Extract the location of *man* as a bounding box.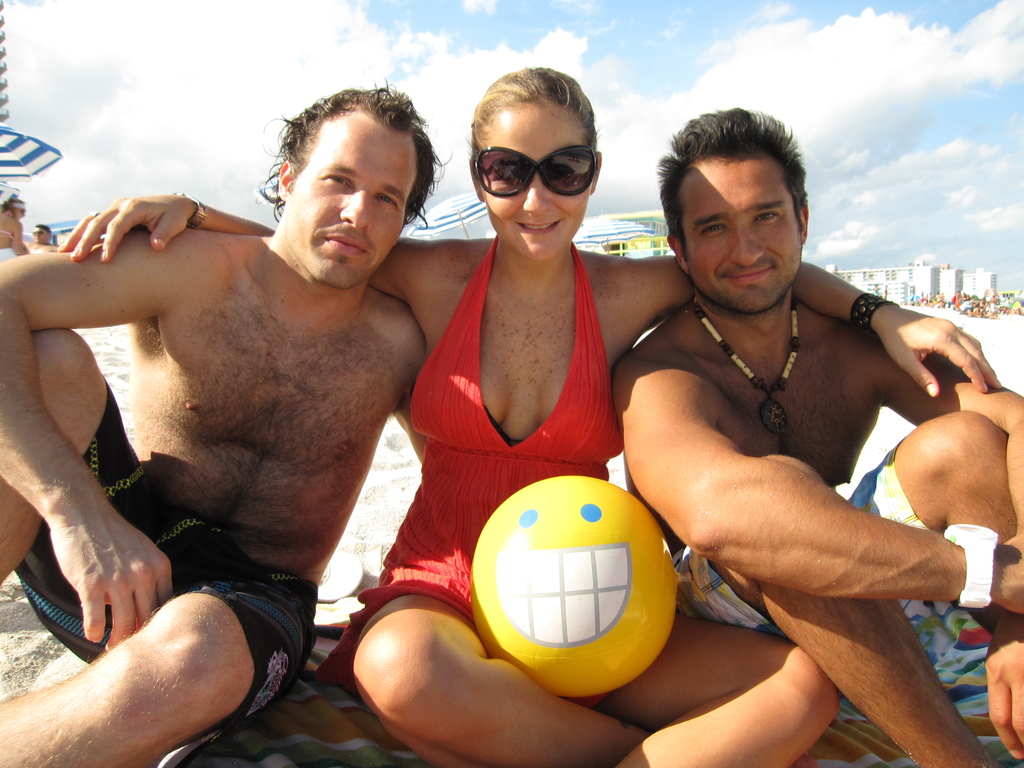
x1=3 y1=88 x2=493 y2=767.
